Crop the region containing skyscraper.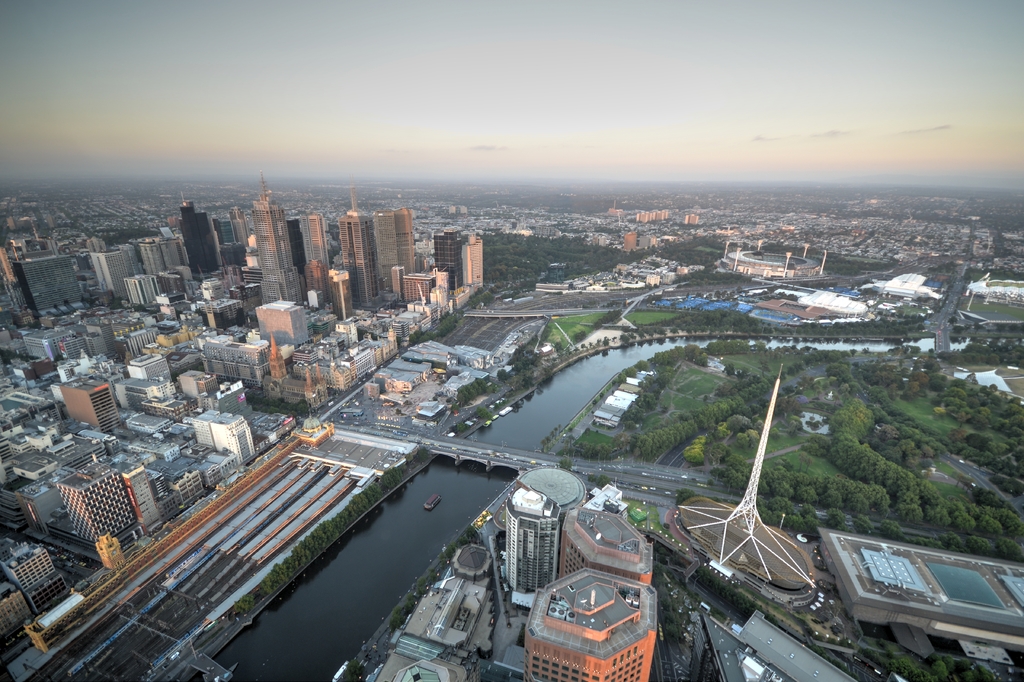
Crop region: l=250, t=171, r=303, b=304.
